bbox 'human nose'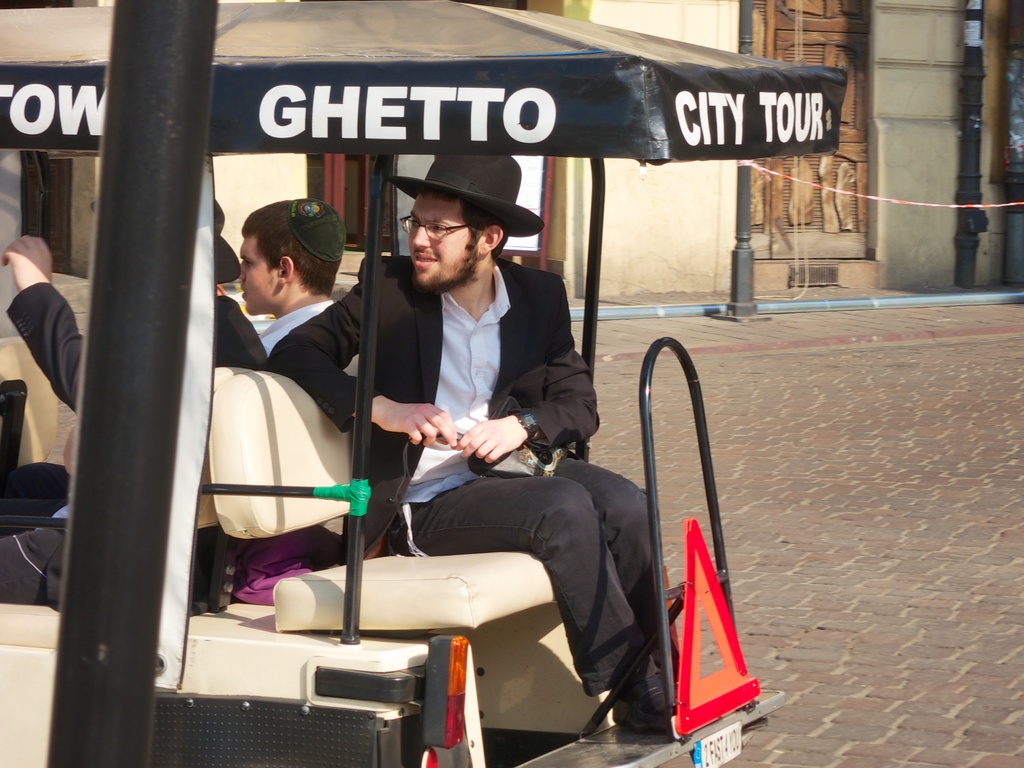
rect(228, 262, 248, 282)
